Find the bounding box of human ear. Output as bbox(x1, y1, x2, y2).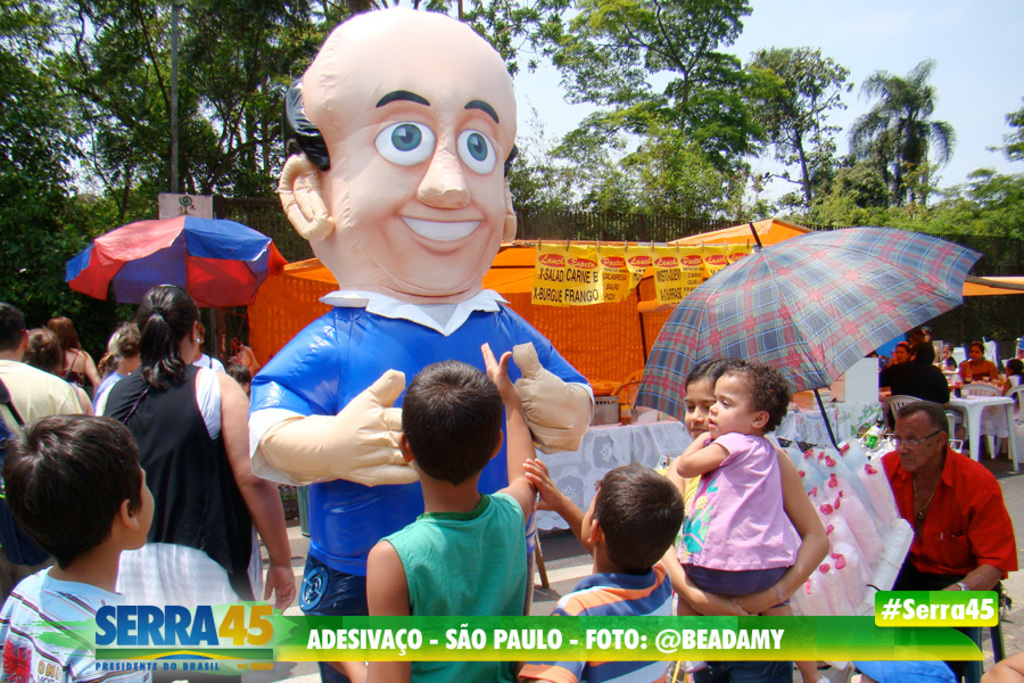
bbox(587, 519, 602, 545).
